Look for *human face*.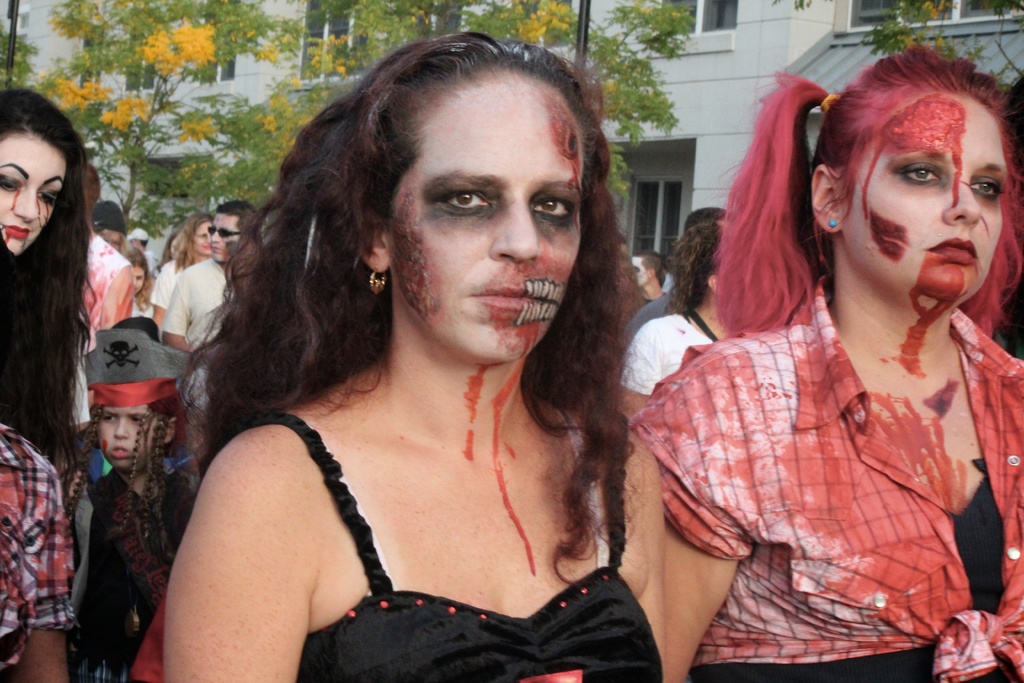
Found: (634,256,650,295).
